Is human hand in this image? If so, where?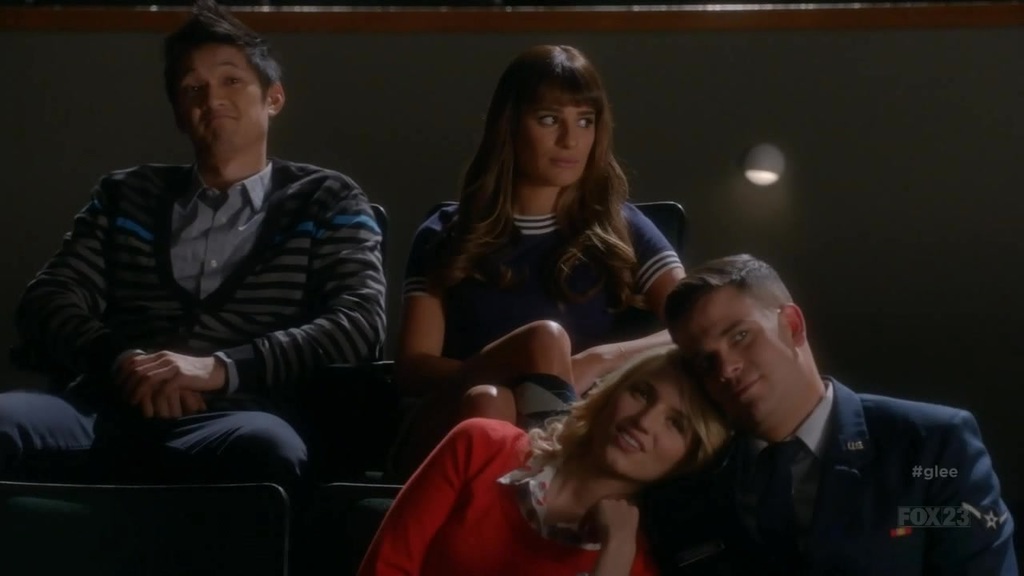
Yes, at <box>126,349,227,412</box>.
